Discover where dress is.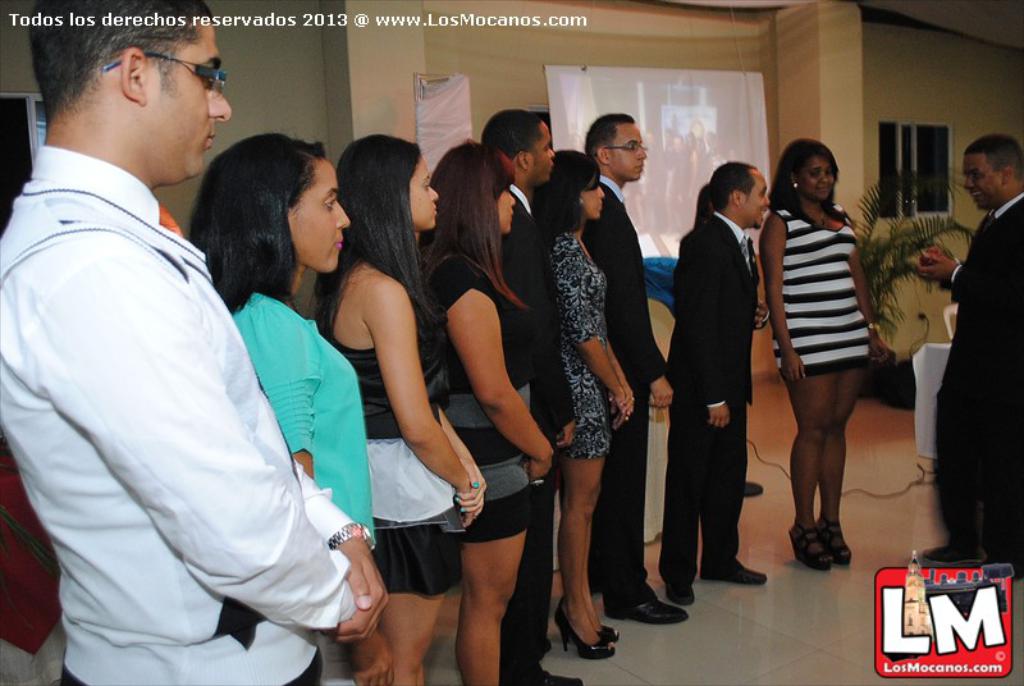
Discovered at x1=310, y1=261, x2=466, y2=595.
